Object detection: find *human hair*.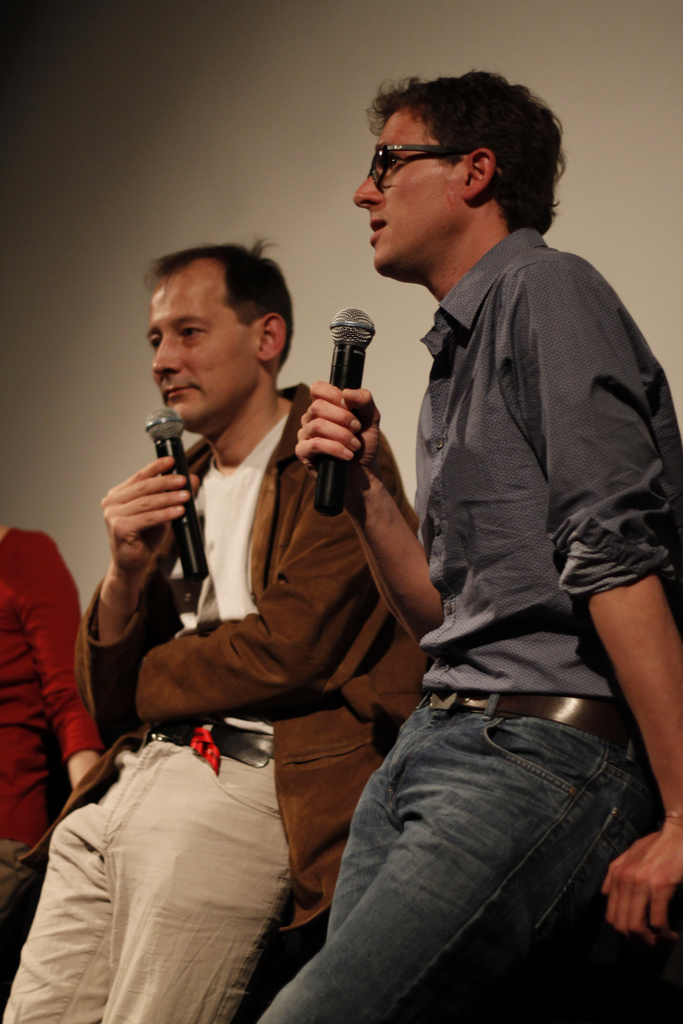
x1=365, y1=61, x2=561, y2=242.
